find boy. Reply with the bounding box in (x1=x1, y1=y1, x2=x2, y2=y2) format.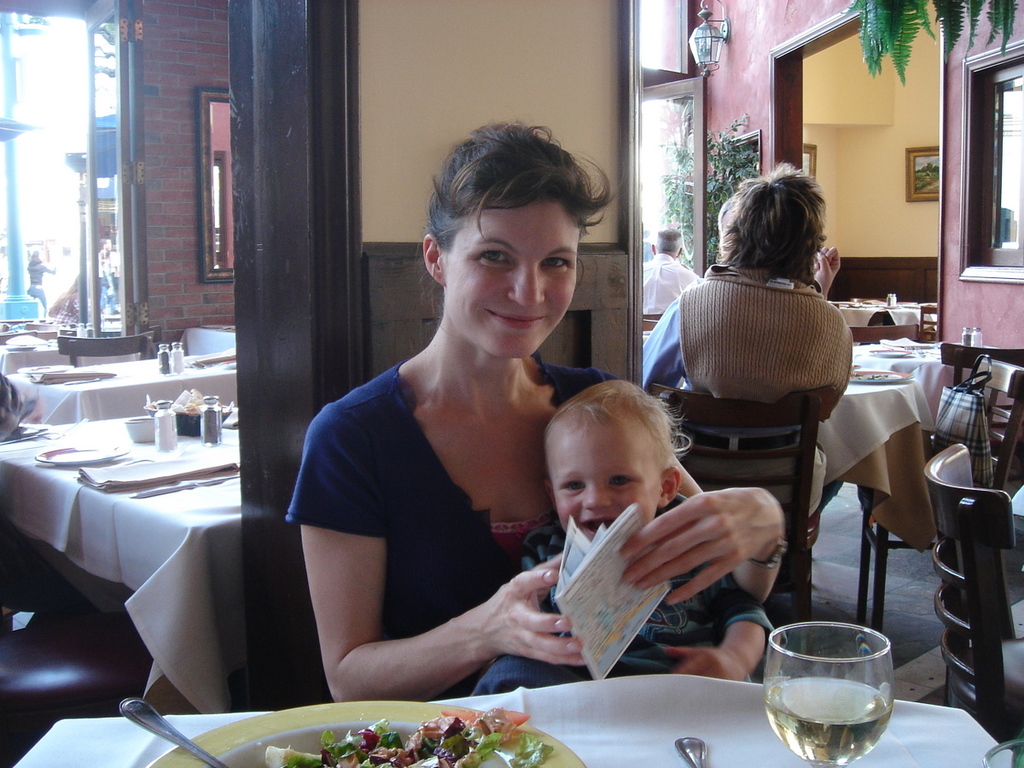
(x1=471, y1=381, x2=771, y2=696).
